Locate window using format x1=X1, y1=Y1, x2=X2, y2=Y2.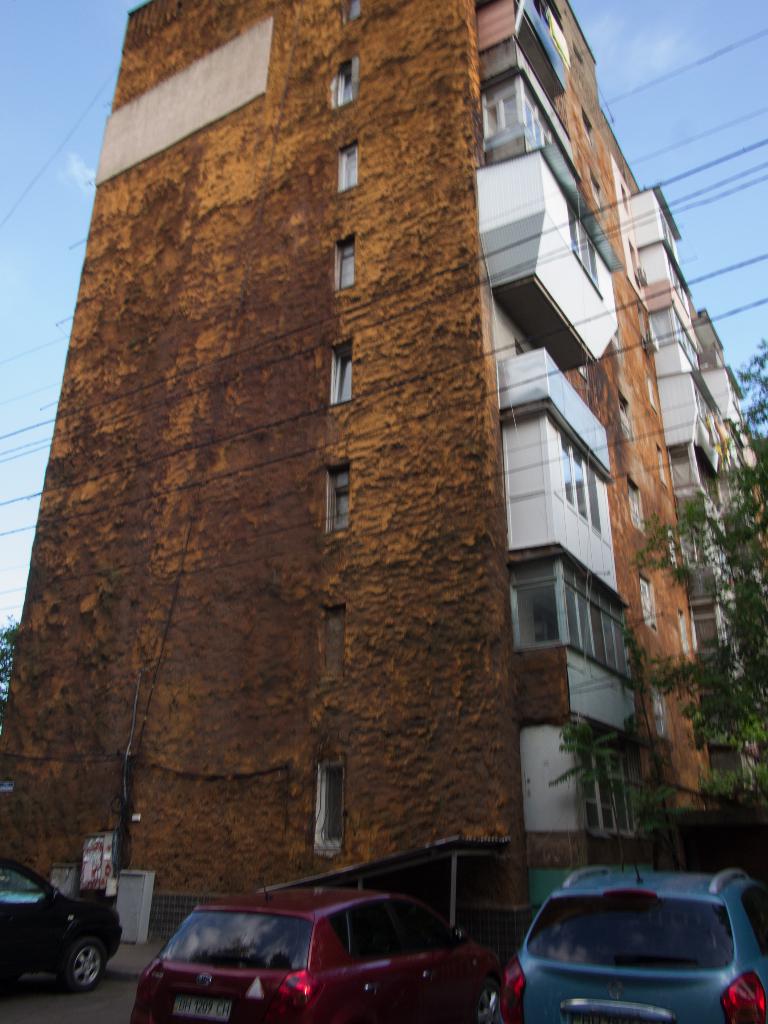
x1=590, y1=184, x2=599, y2=202.
